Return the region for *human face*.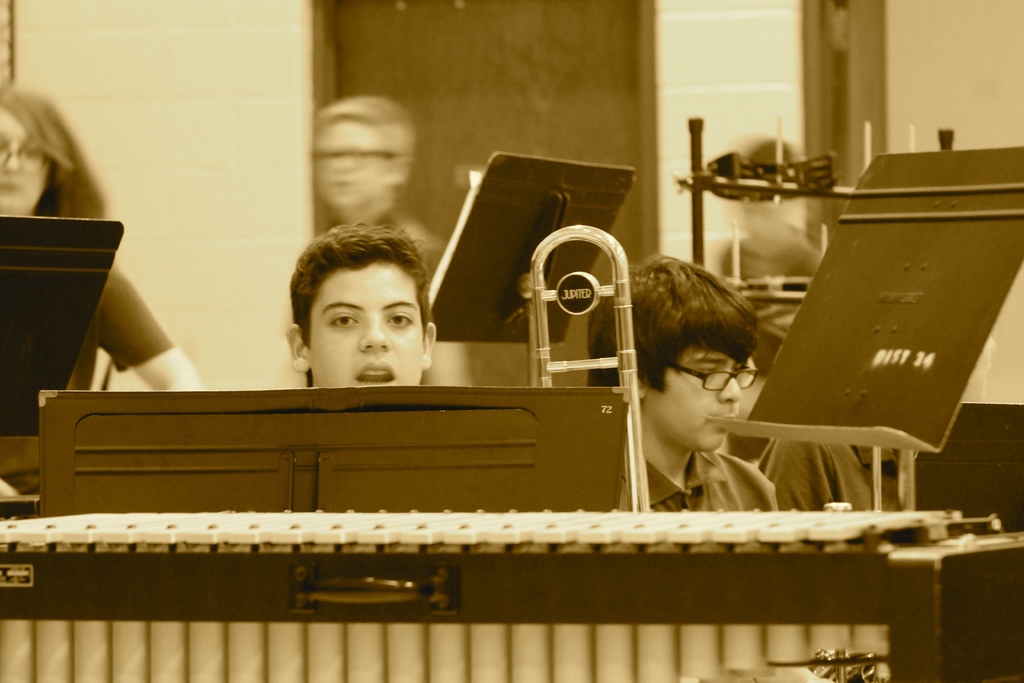
BBox(0, 110, 61, 218).
